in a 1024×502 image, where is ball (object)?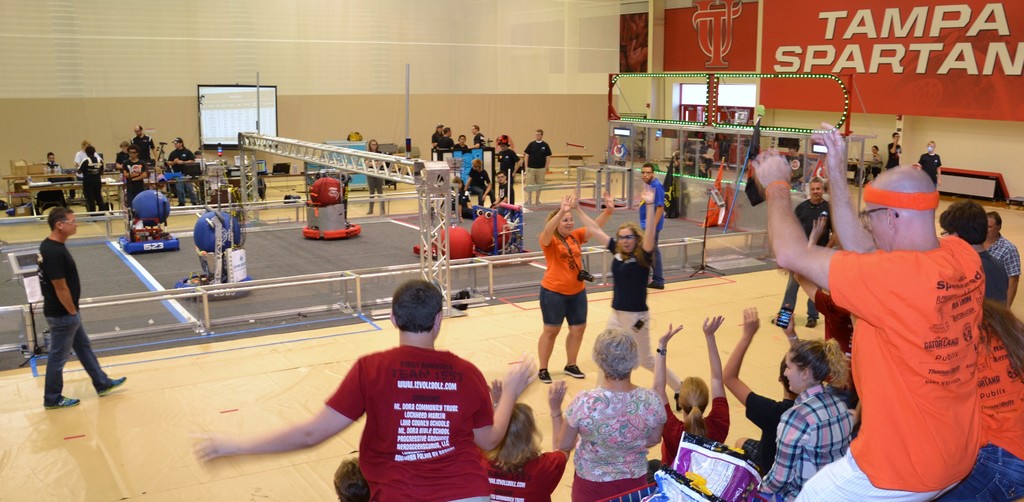
Rect(306, 179, 348, 205).
